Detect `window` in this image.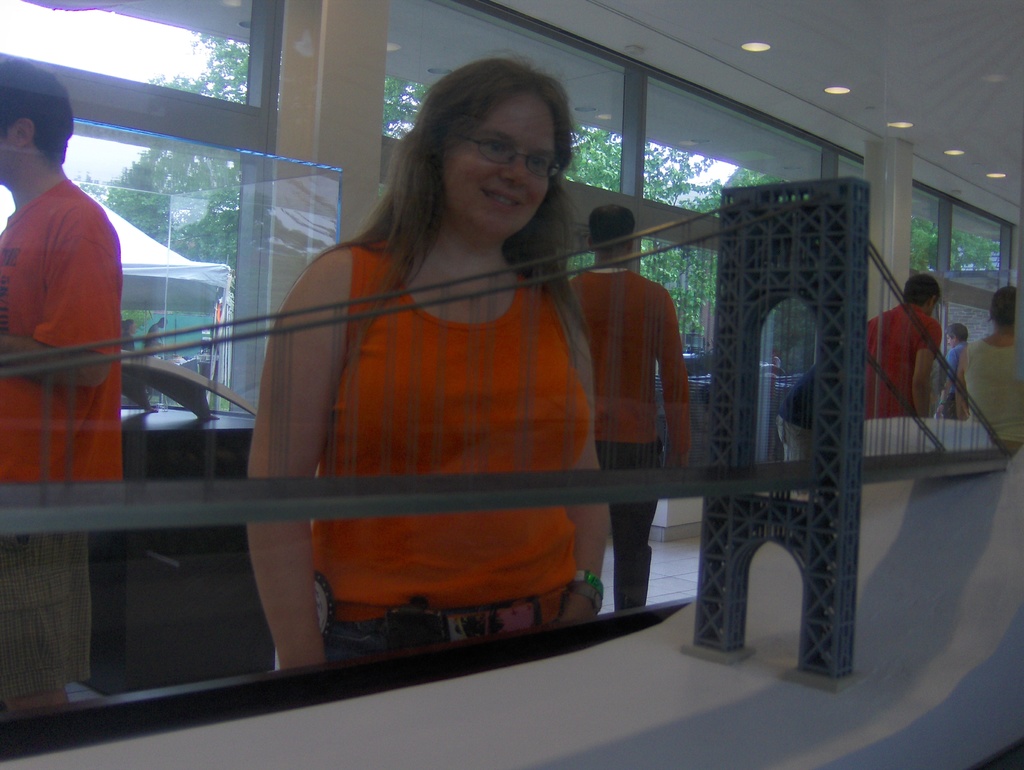
Detection: (left=949, top=298, right=993, bottom=353).
